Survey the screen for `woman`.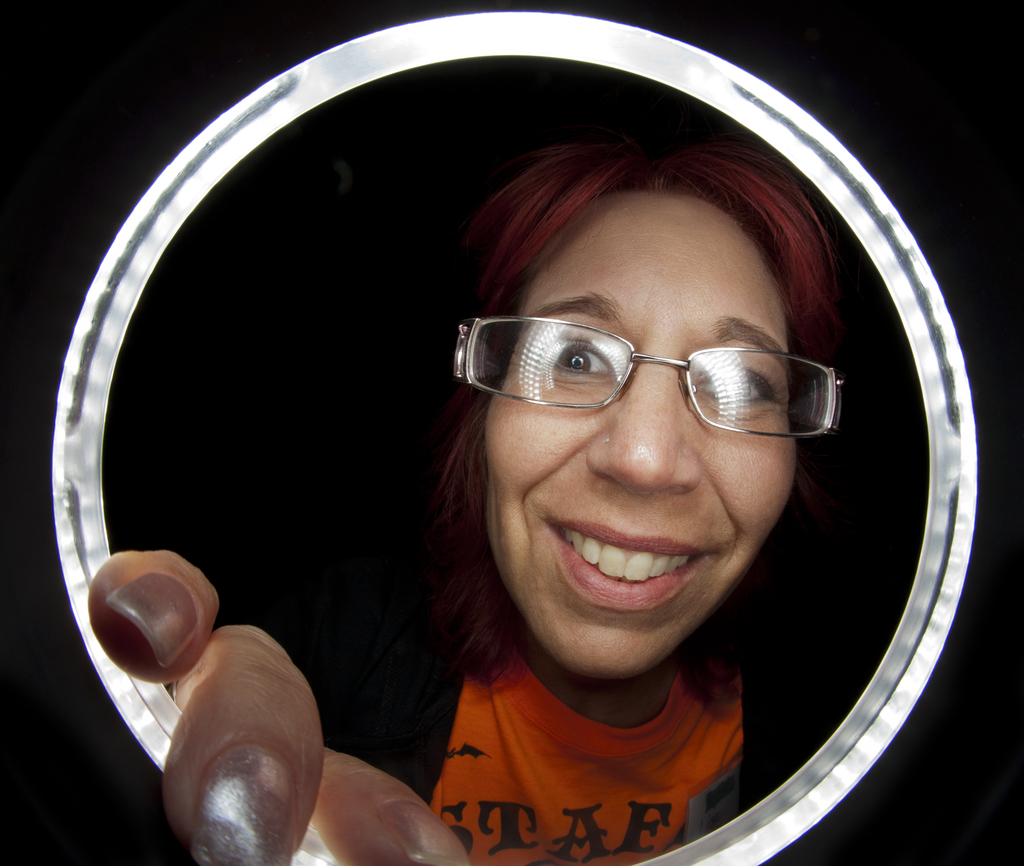
Survey found: 92 132 840 865.
